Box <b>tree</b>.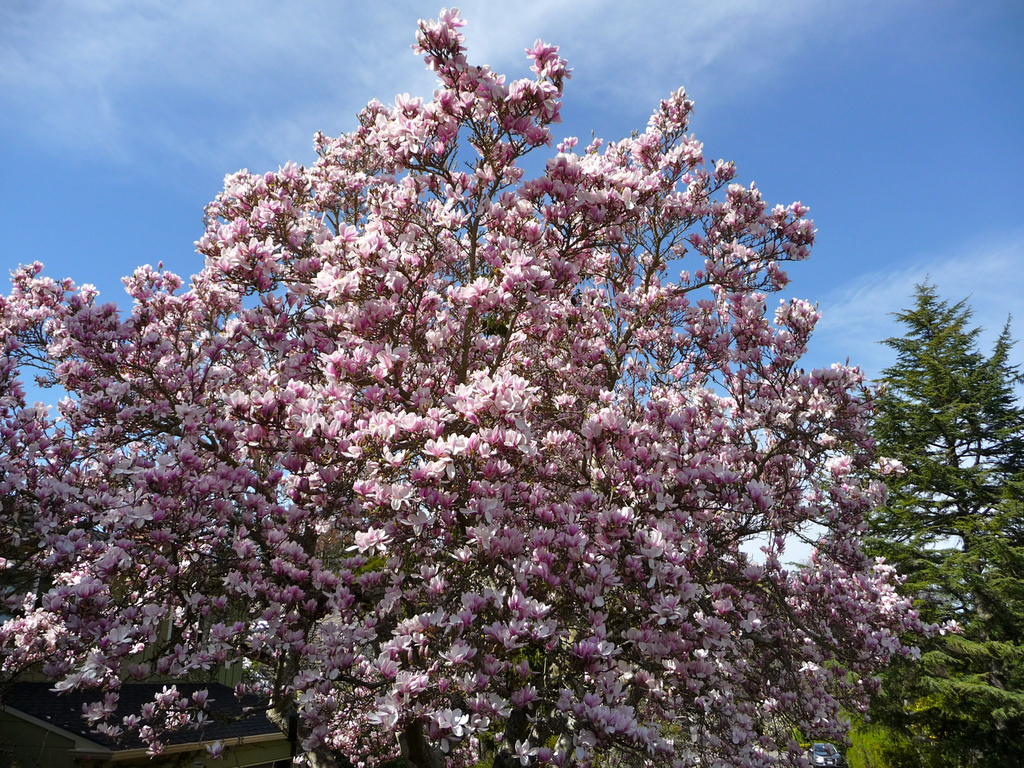
left=0, top=6, right=958, bottom=767.
